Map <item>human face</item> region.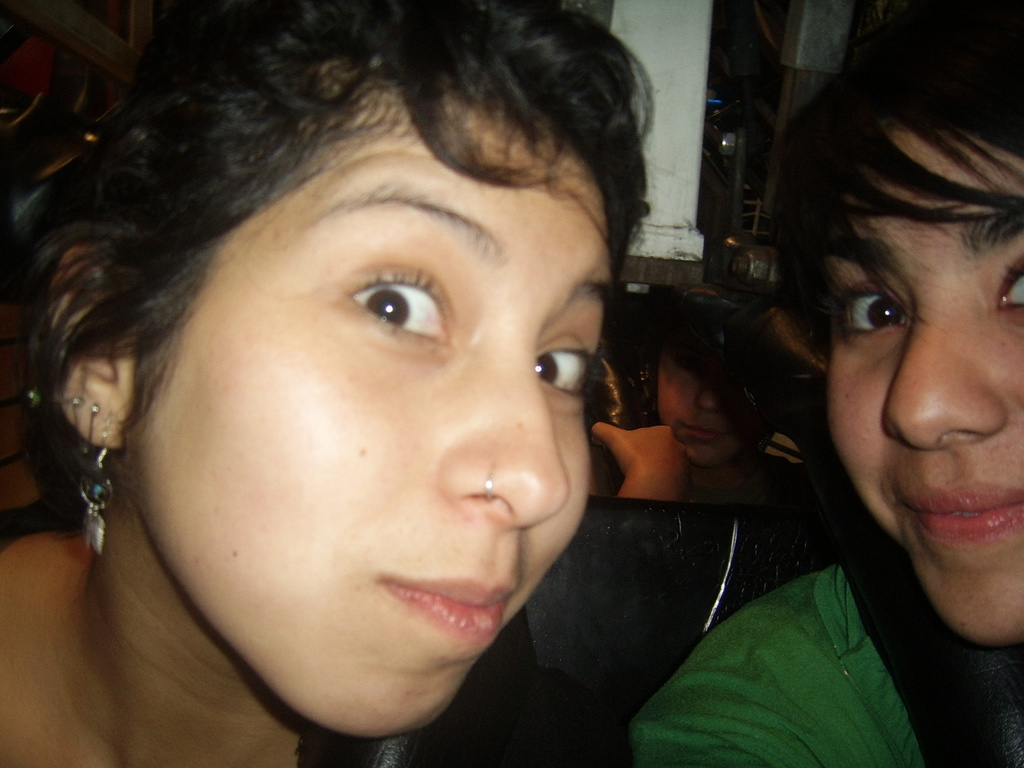
Mapped to 833/125/1023/650.
